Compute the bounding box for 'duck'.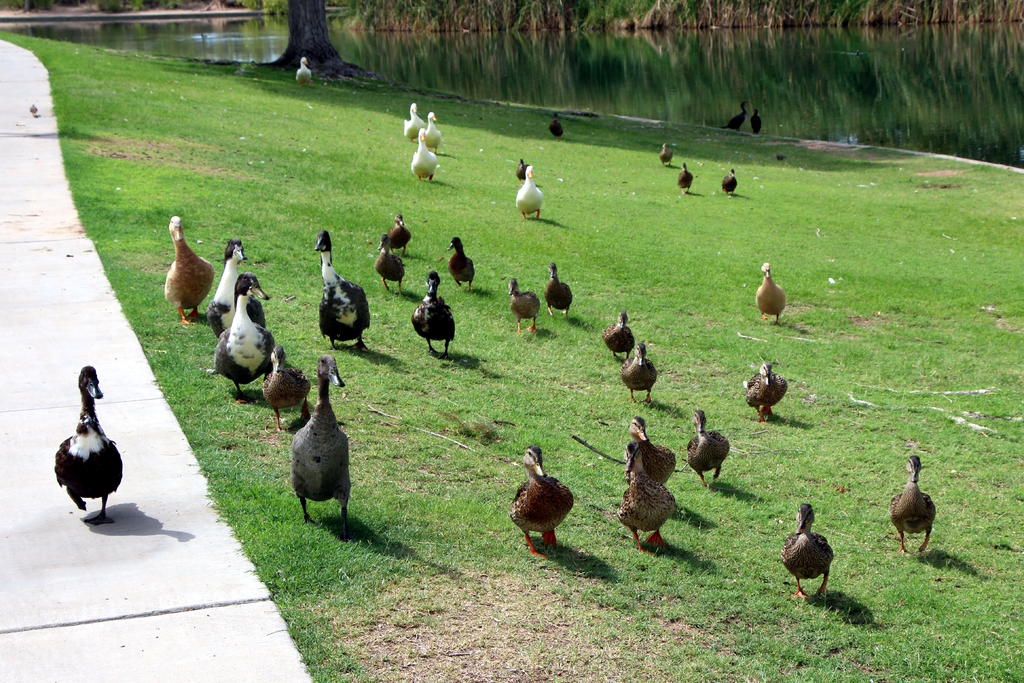
l=402, t=106, r=424, b=146.
